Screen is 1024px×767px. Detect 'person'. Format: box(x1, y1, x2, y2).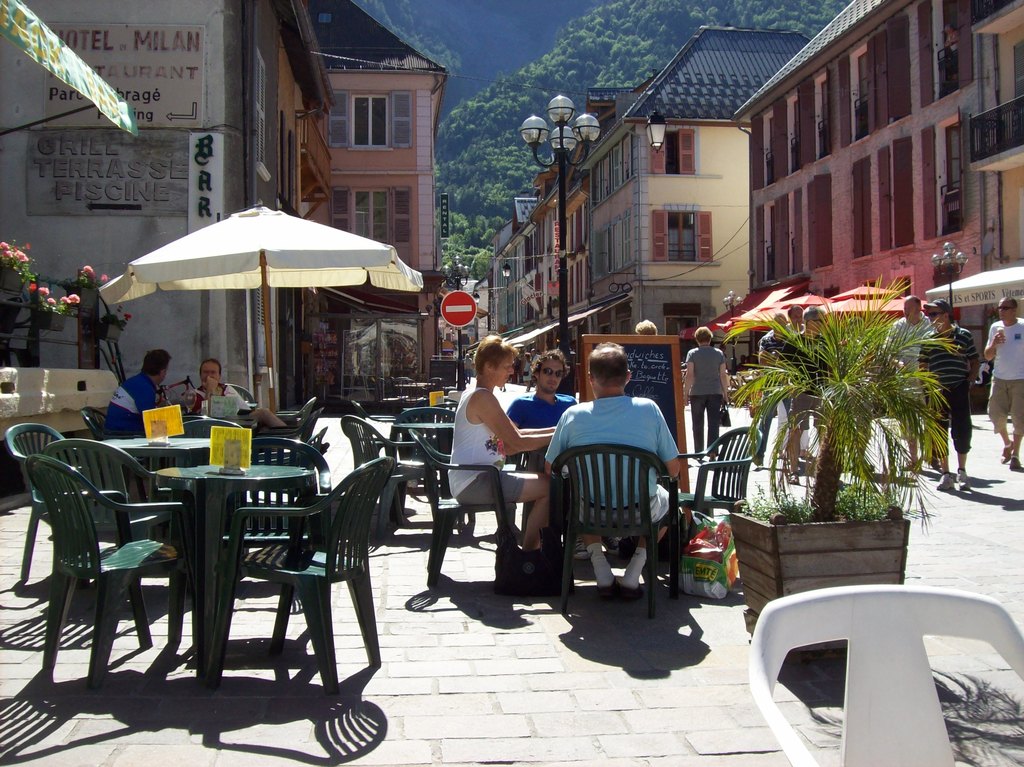
box(756, 319, 796, 466).
